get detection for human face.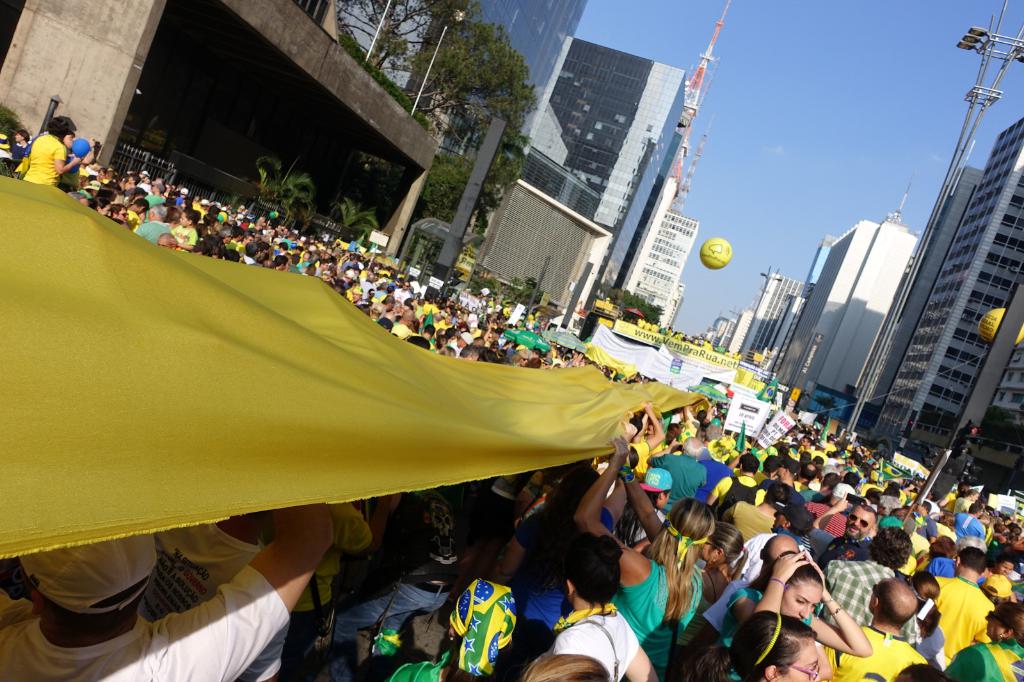
Detection: (996, 560, 1013, 574).
